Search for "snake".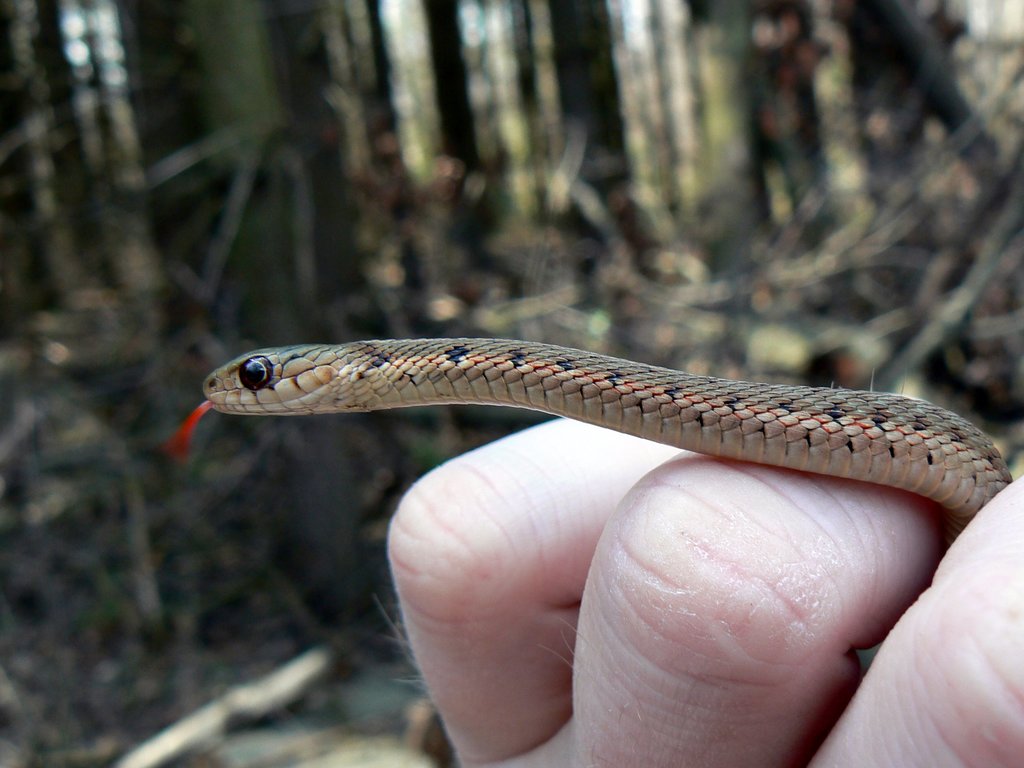
Found at select_region(176, 314, 1007, 572).
